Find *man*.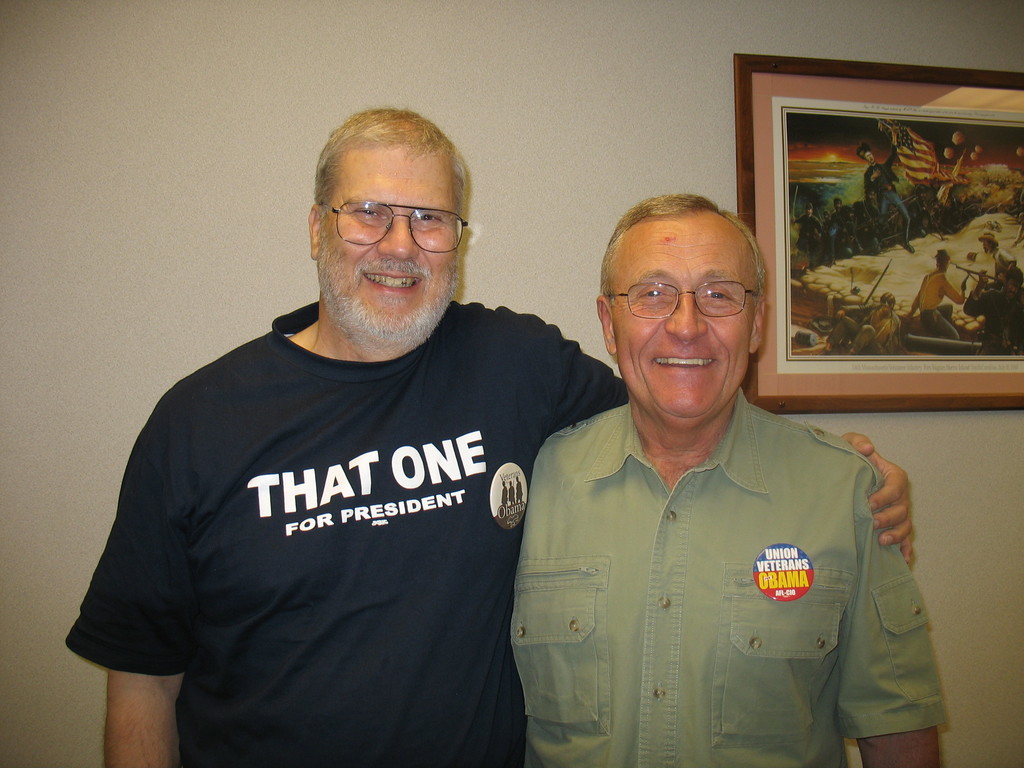
BBox(857, 126, 914, 254).
